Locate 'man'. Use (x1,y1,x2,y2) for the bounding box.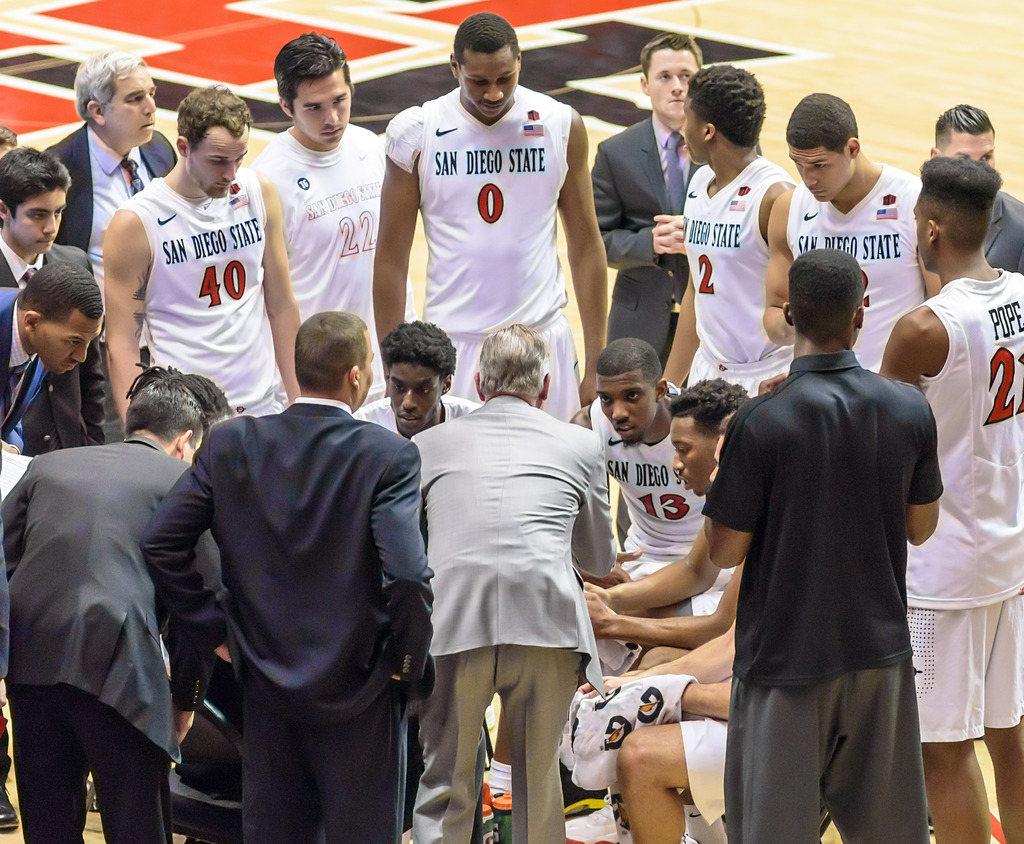
(252,25,385,407).
